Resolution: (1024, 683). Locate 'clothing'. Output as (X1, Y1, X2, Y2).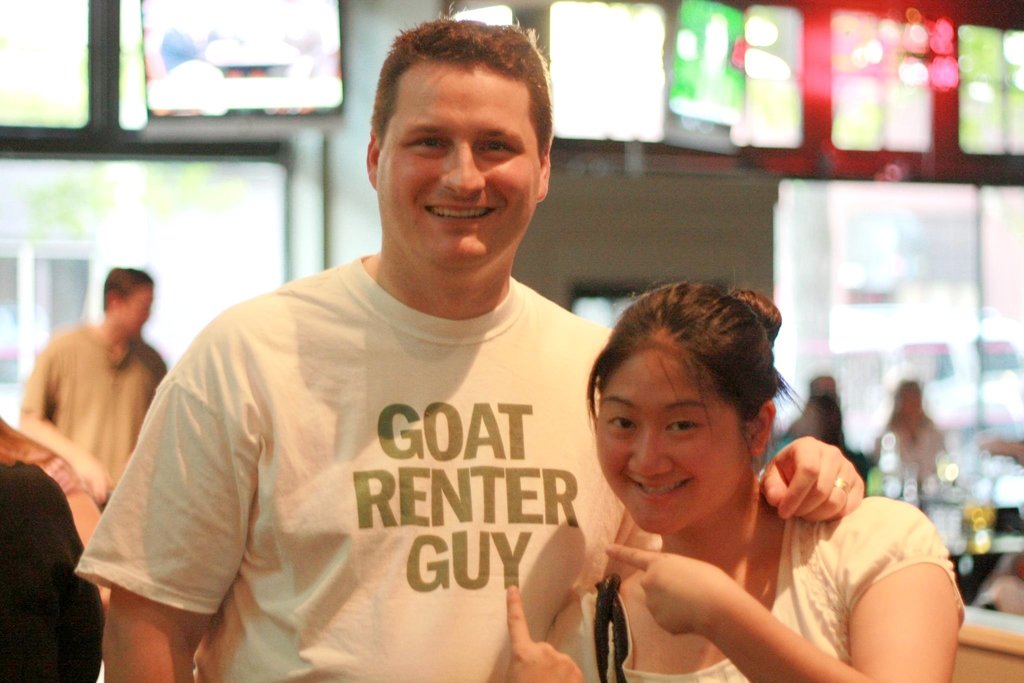
(126, 186, 674, 682).
